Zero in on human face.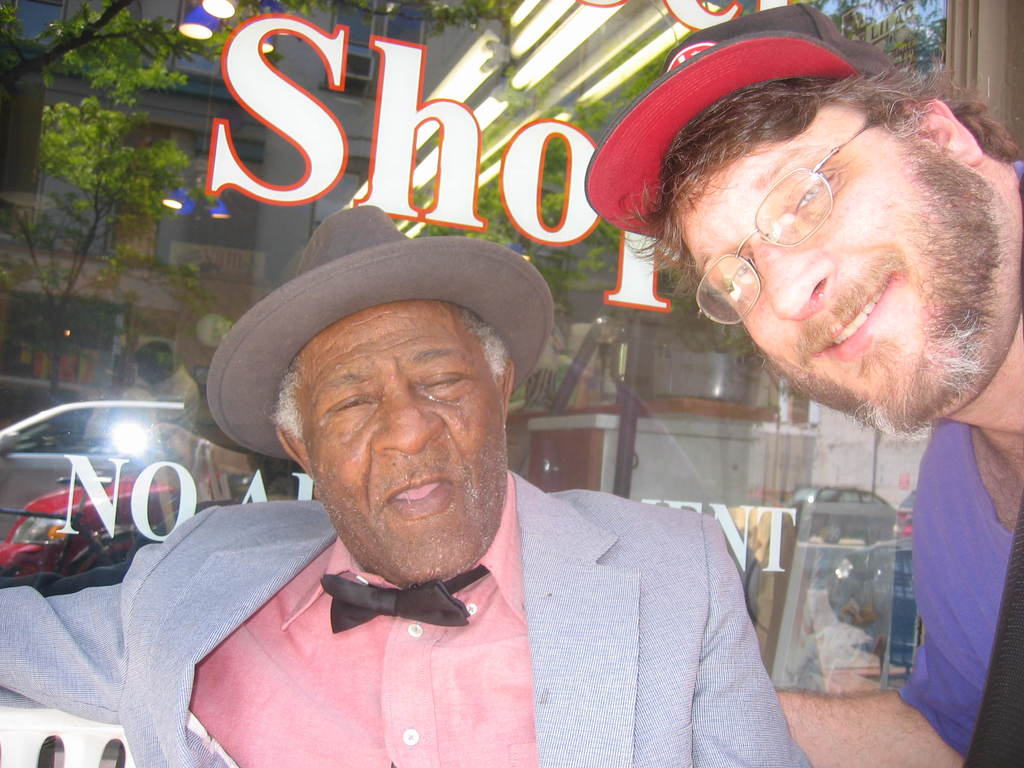
Zeroed in: Rect(727, 184, 963, 410).
